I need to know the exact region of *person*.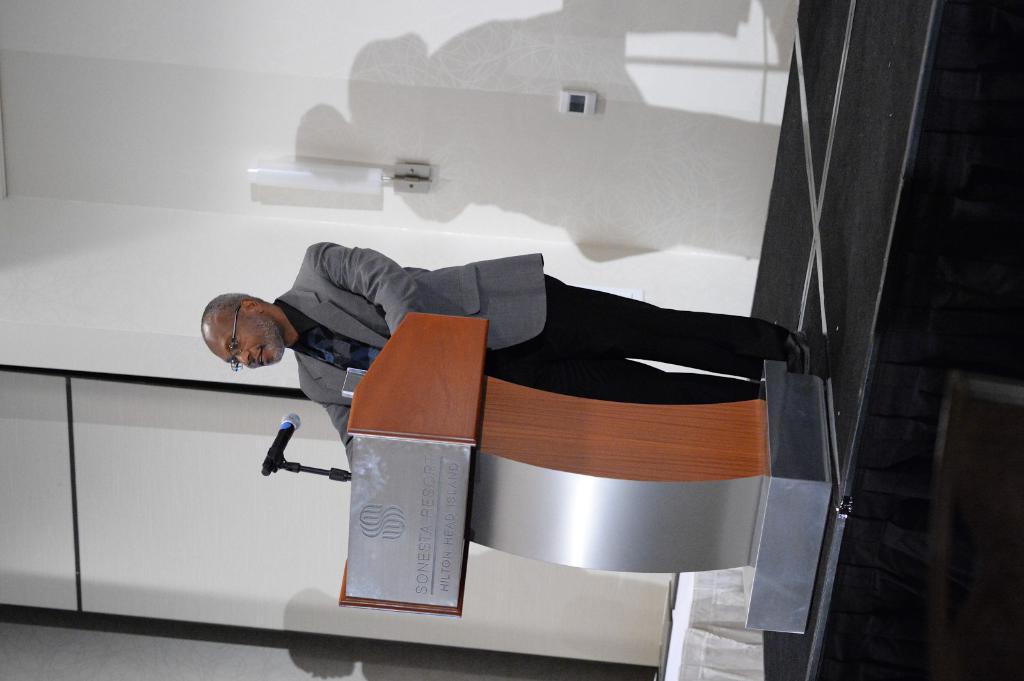
Region: 201:241:809:471.
